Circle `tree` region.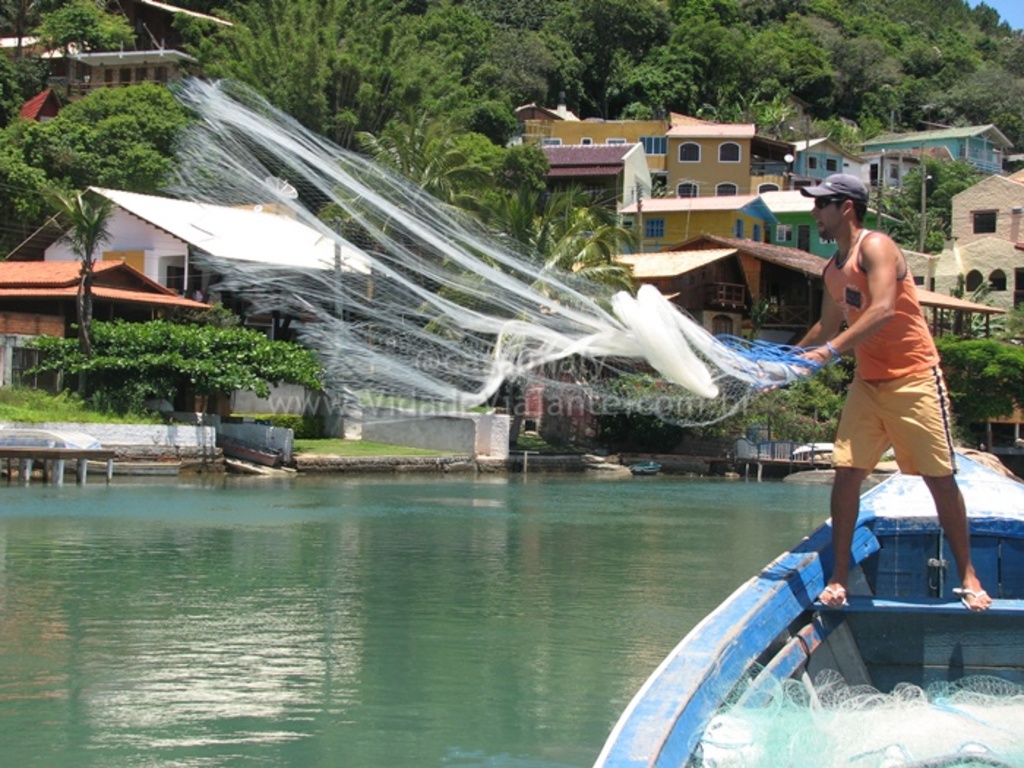
Region: rect(29, 0, 143, 95).
